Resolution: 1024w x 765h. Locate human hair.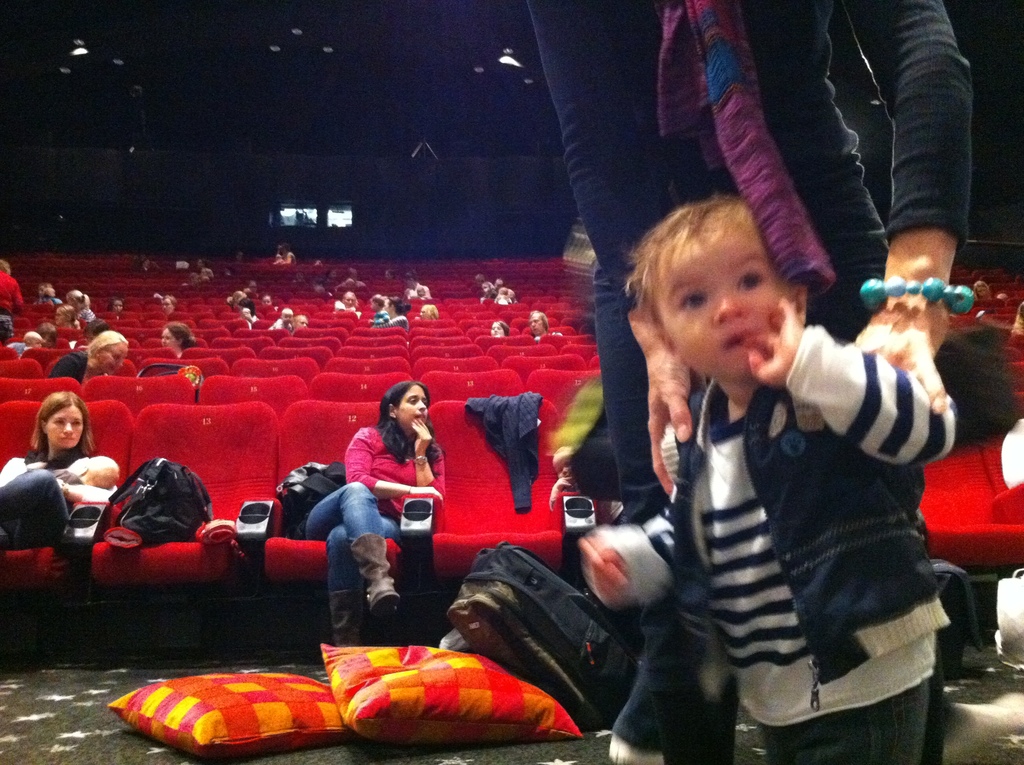
left=236, top=295, right=255, bottom=316.
